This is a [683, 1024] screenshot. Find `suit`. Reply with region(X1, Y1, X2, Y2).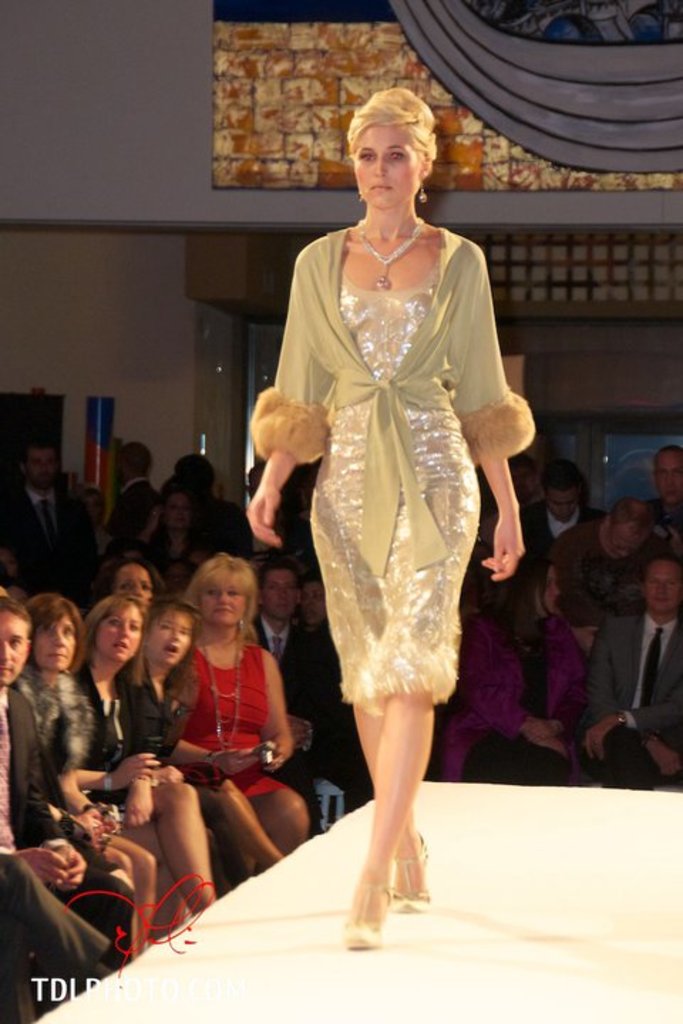
region(73, 663, 139, 814).
